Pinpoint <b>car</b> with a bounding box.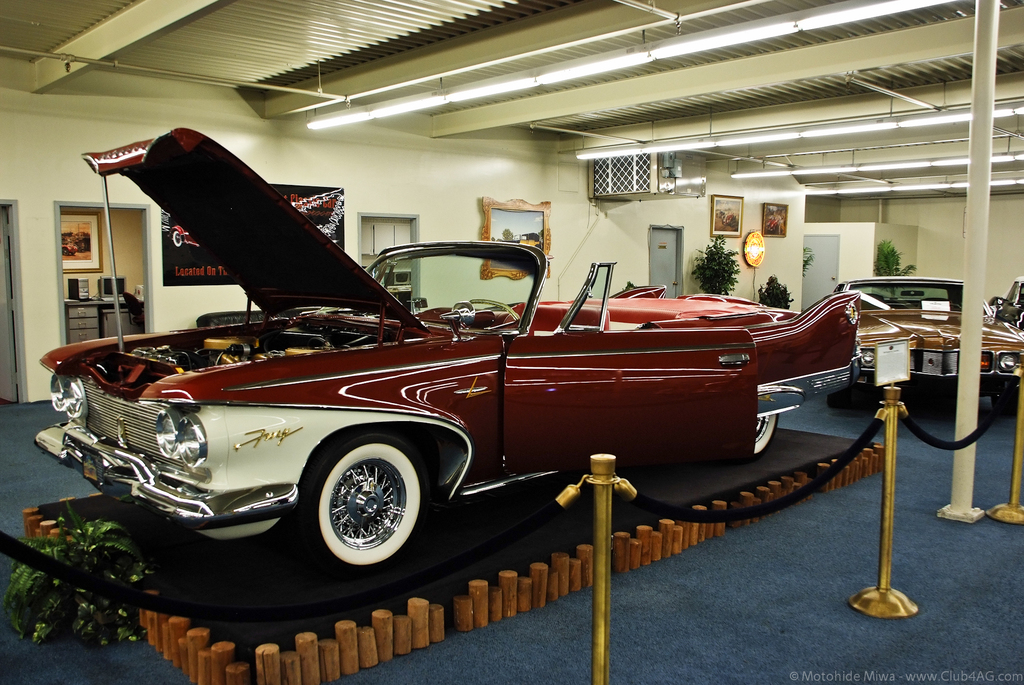
<region>828, 278, 1023, 416</region>.
